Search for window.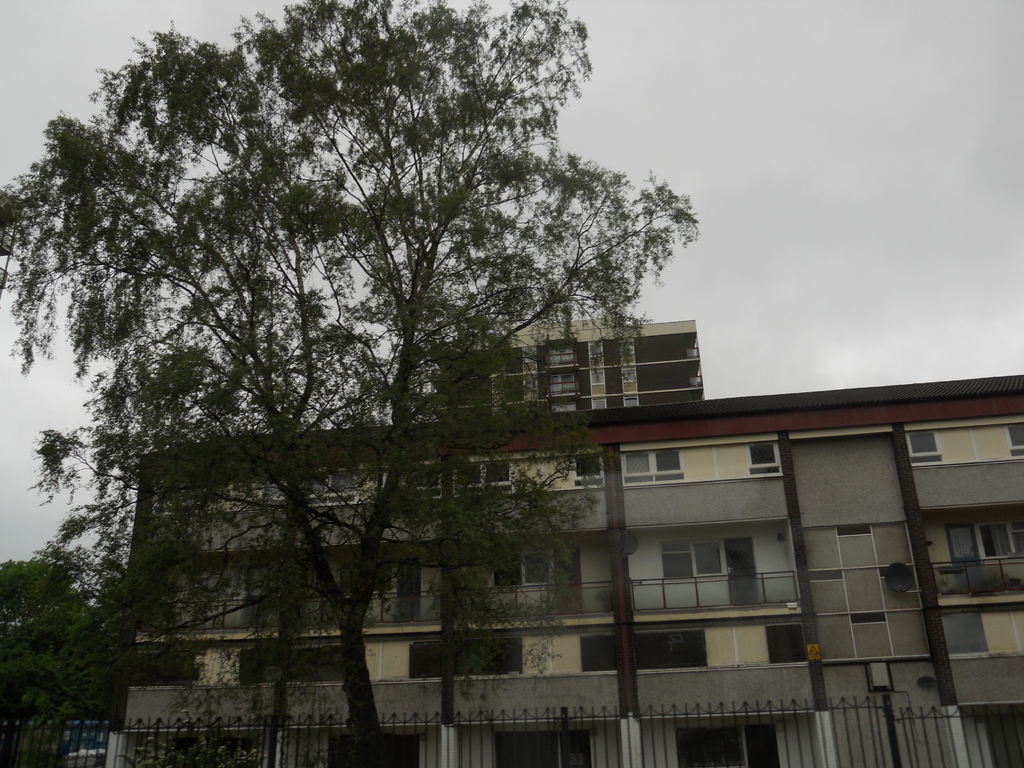
Found at <region>904, 429, 945, 471</region>.
